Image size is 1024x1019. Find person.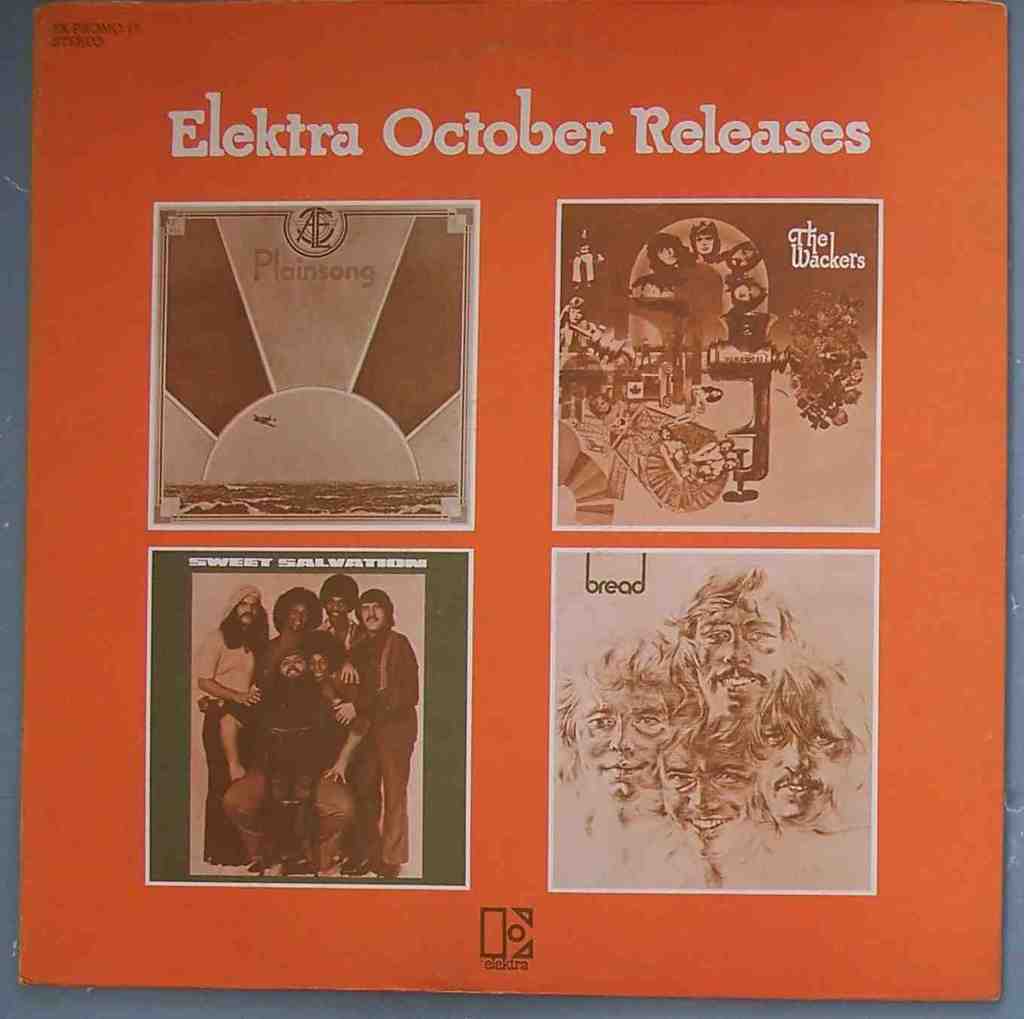
(645,677,780,875).
